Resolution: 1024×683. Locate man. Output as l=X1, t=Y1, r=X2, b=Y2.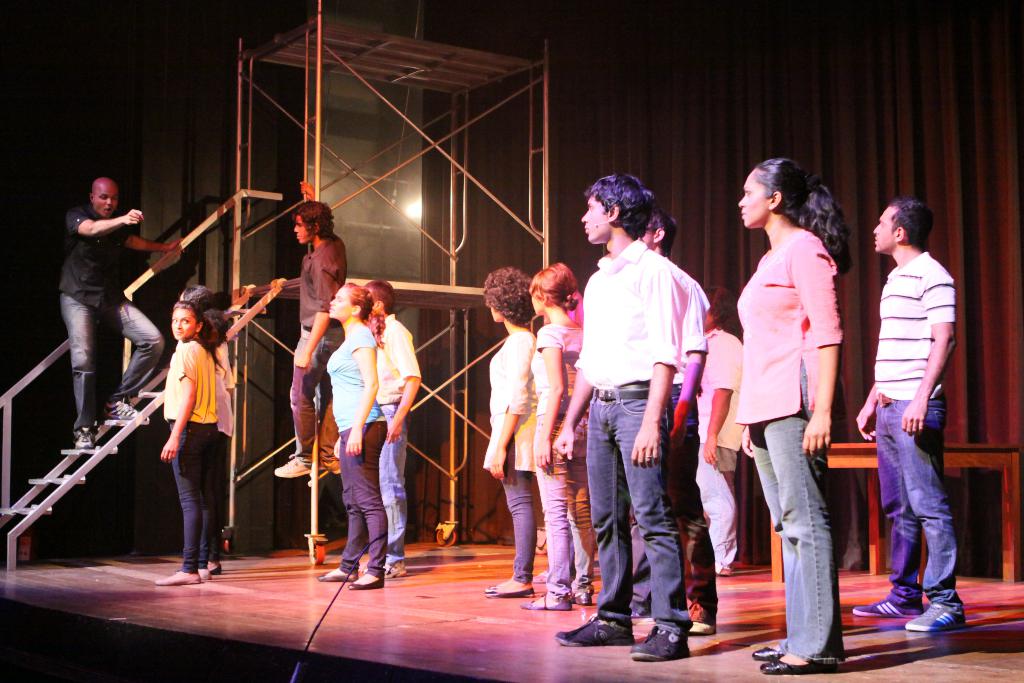
l=275, t=181, r=351, b=487.
